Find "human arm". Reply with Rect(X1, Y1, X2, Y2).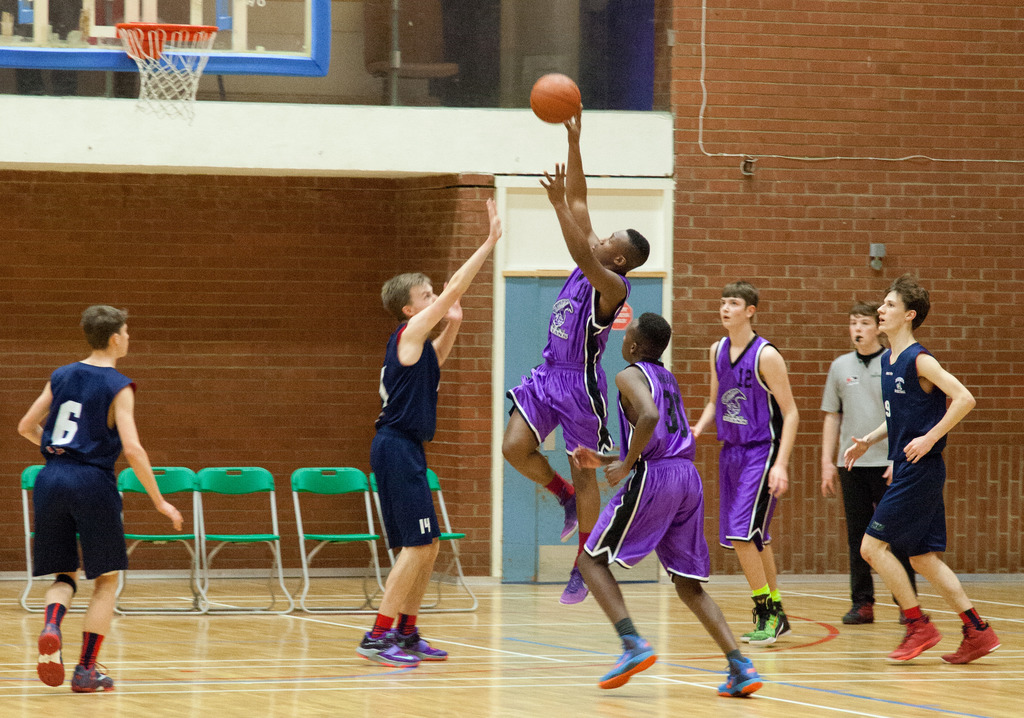
Rect(432, 277, 464, 369).
